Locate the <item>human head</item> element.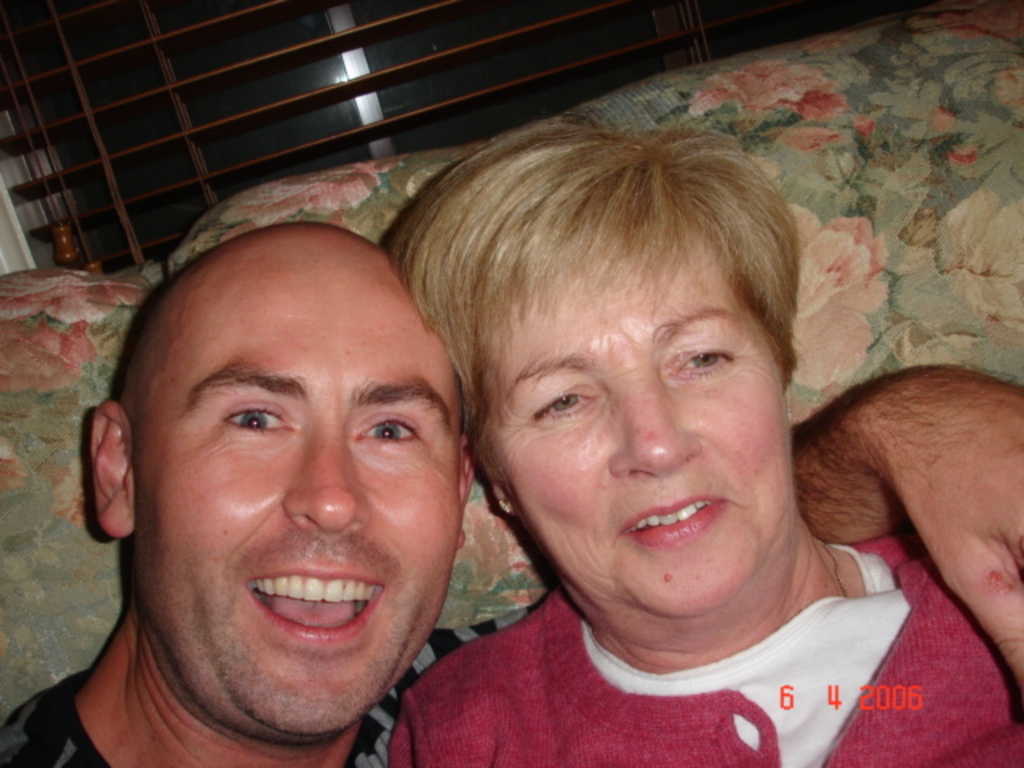
Element bbox: crop(389, 125, 805, 622).
